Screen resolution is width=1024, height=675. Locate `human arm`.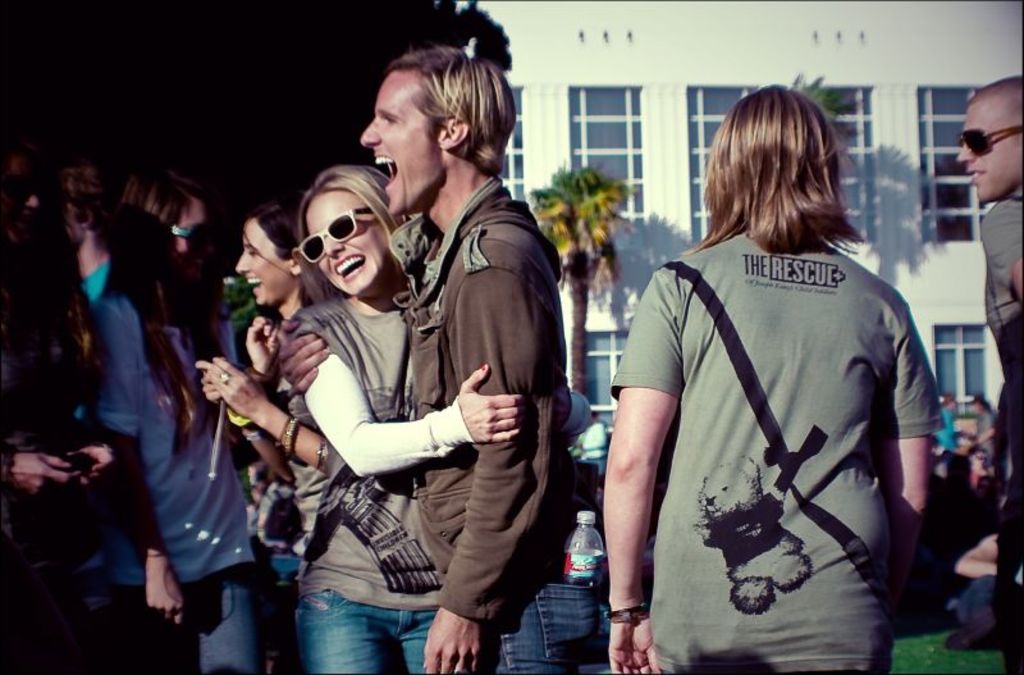
<bbox>979, 195, 1023, 310</bbox>.
